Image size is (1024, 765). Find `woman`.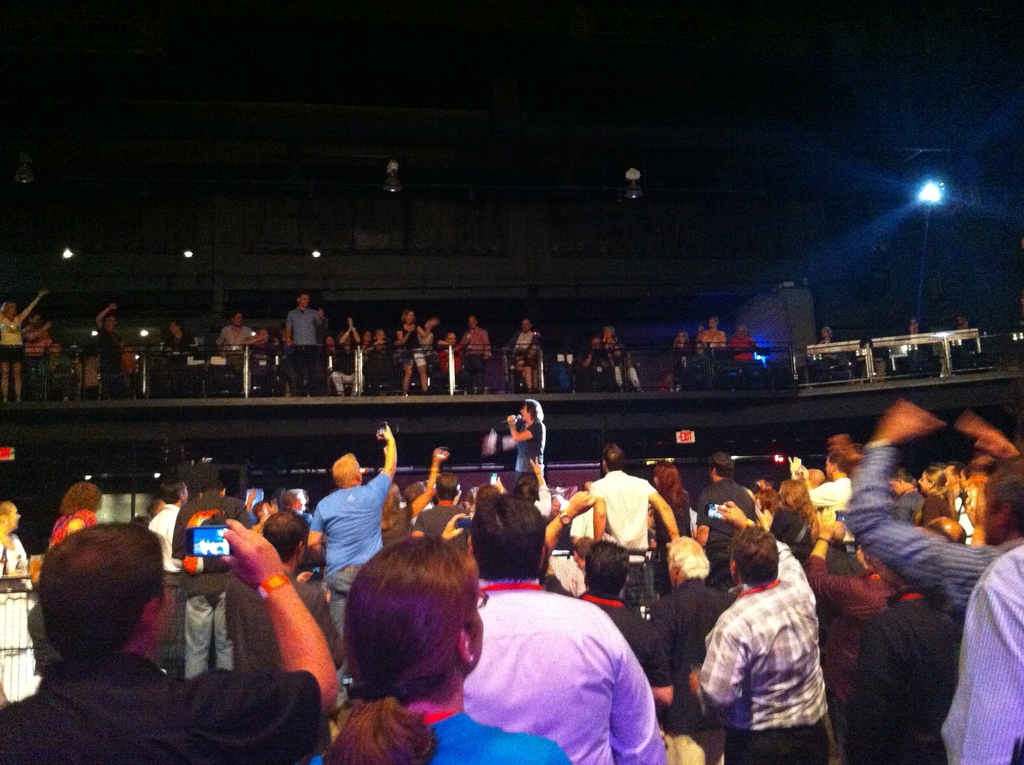
BBox(918, 464, 950, 526).
